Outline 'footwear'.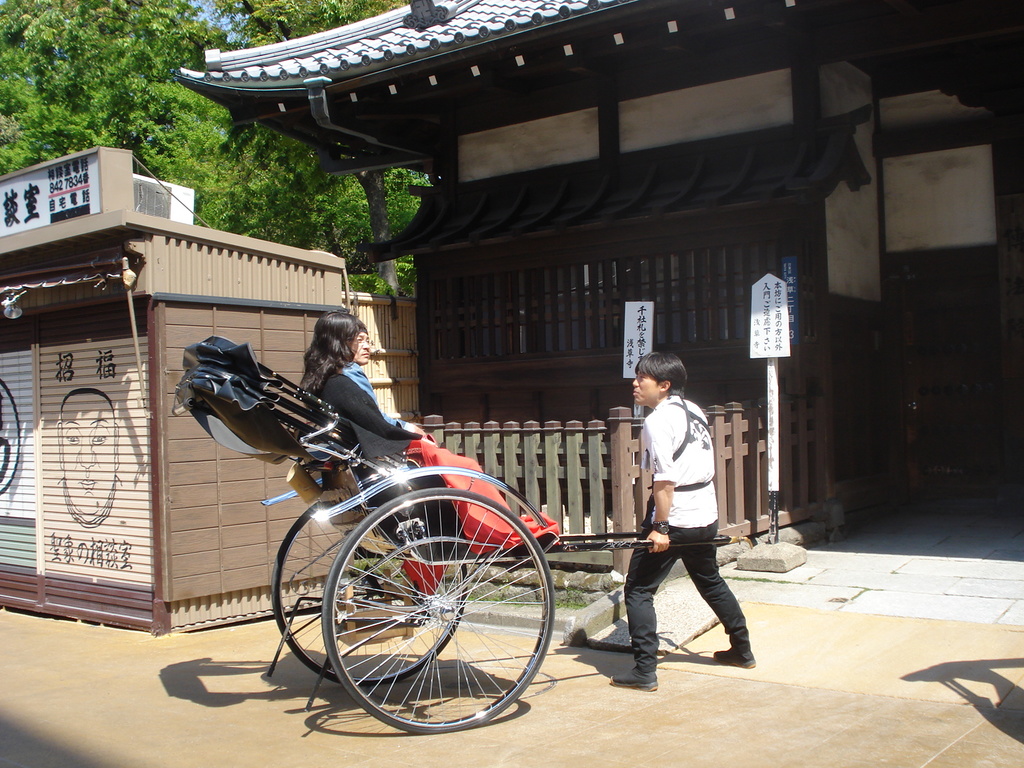
Outline: select_region(610, 666, 658, 693).
